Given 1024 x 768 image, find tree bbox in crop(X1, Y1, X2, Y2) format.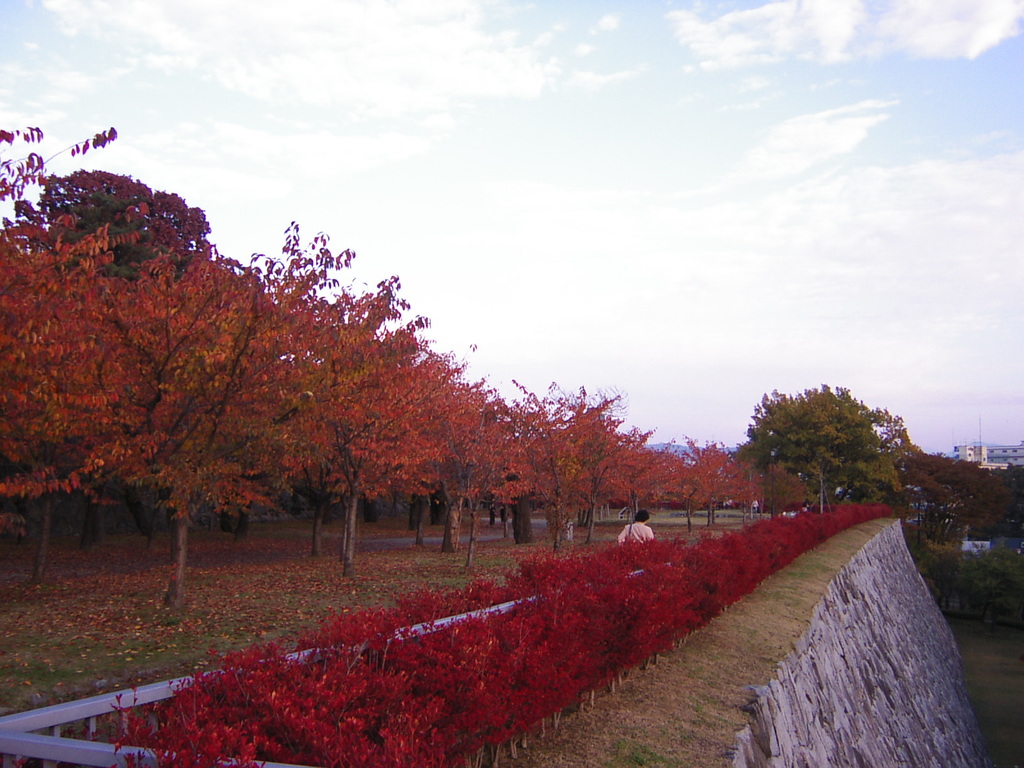
crop(499, 390, 588, 546).
